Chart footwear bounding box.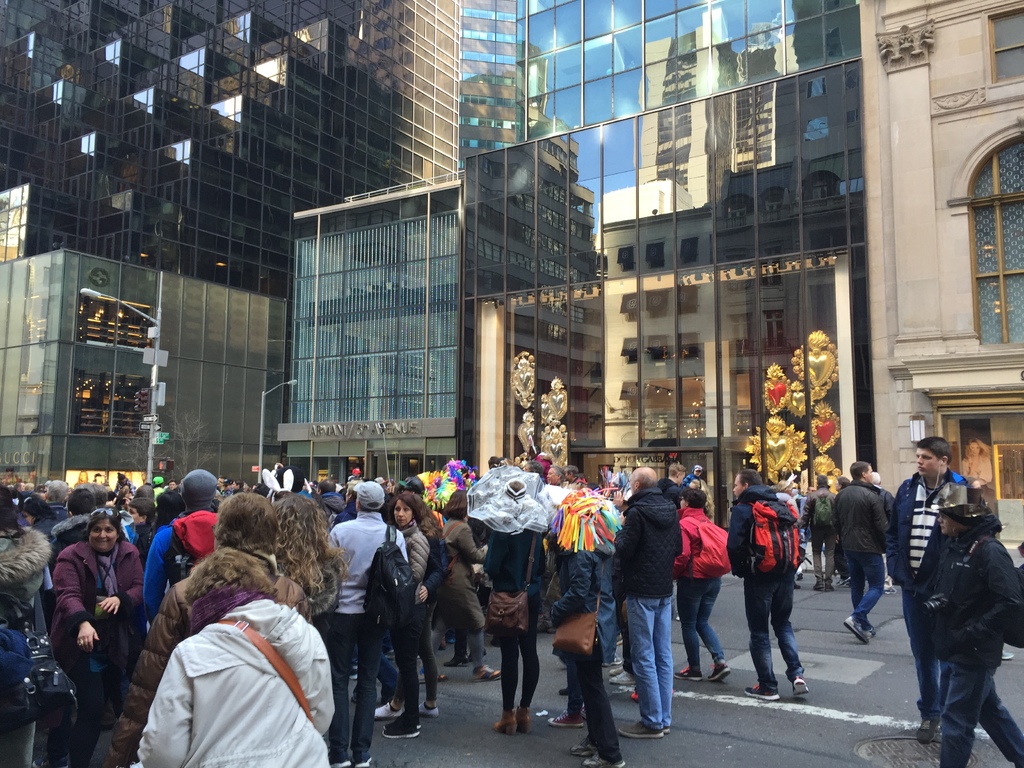
Charted: (left=794, top=580, right=799, bottom=586).
